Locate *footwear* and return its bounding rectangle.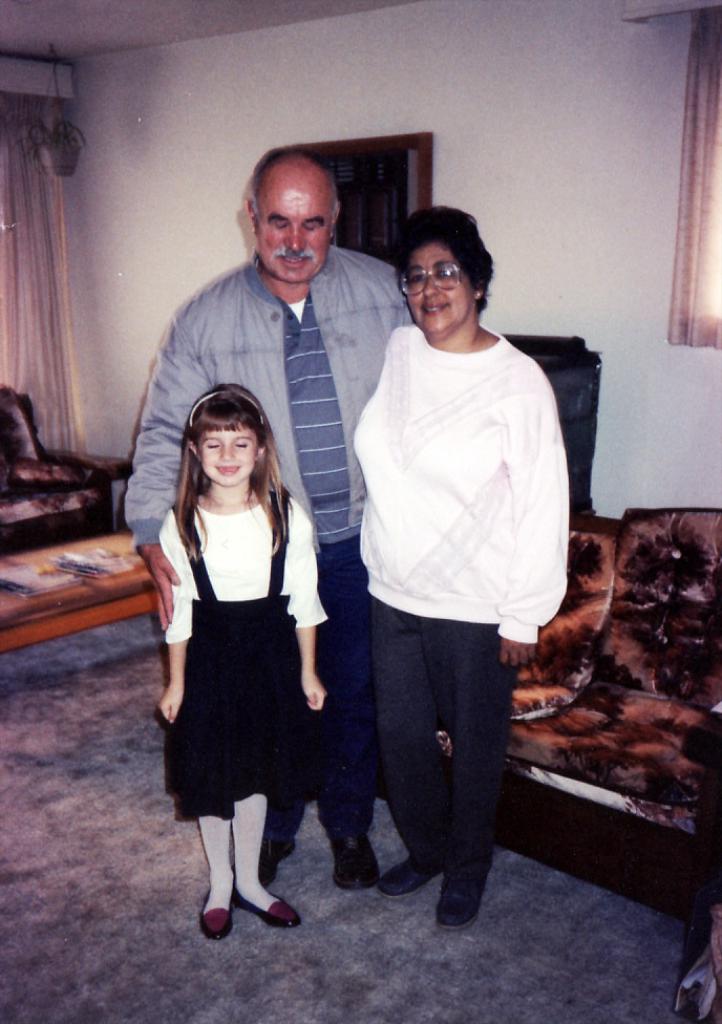
<bbox>203, 889, 233, 938</bbox>.
